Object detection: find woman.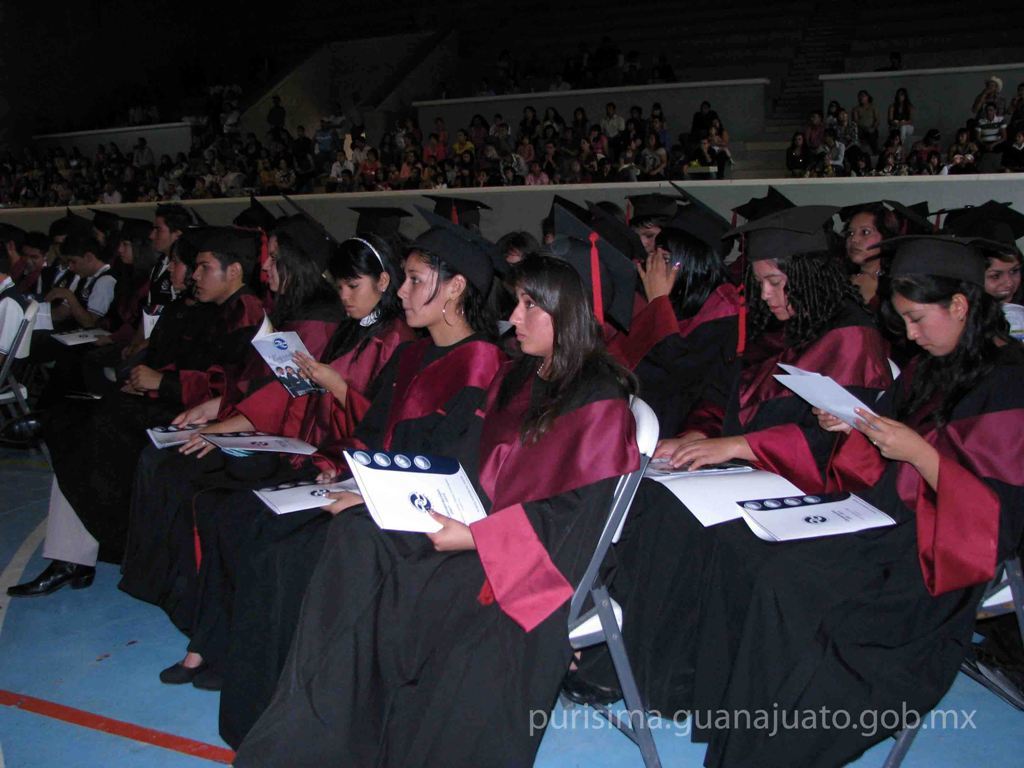
select_region(838, 199, 896, 292).
